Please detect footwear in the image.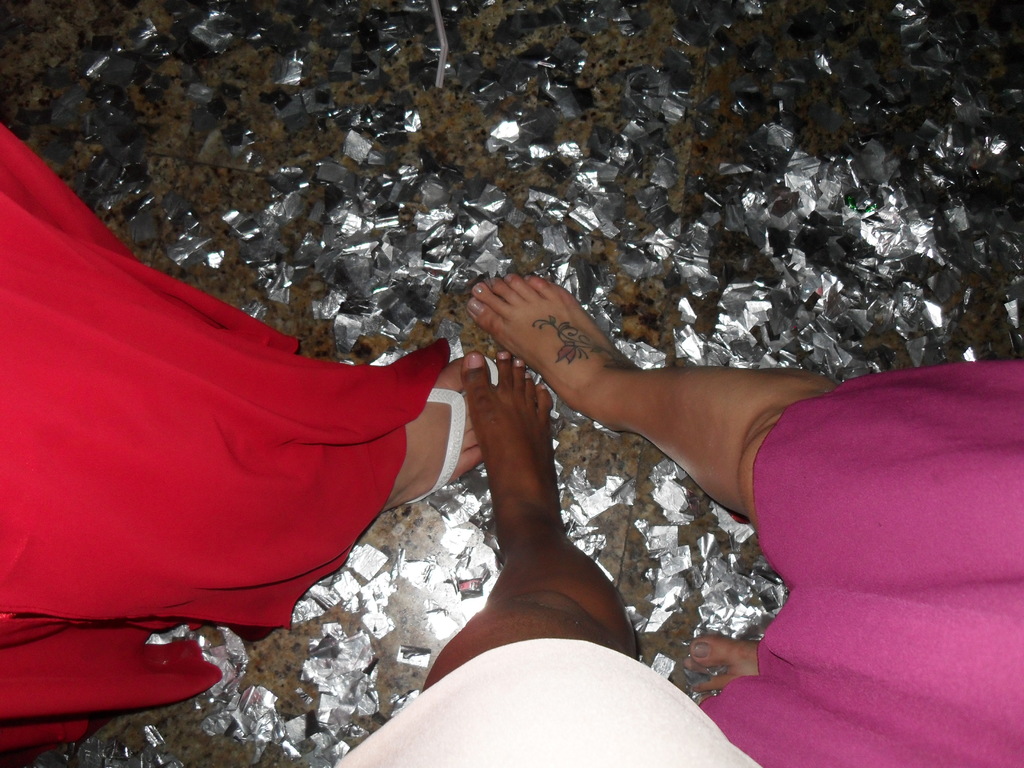
392 351 486 502.
